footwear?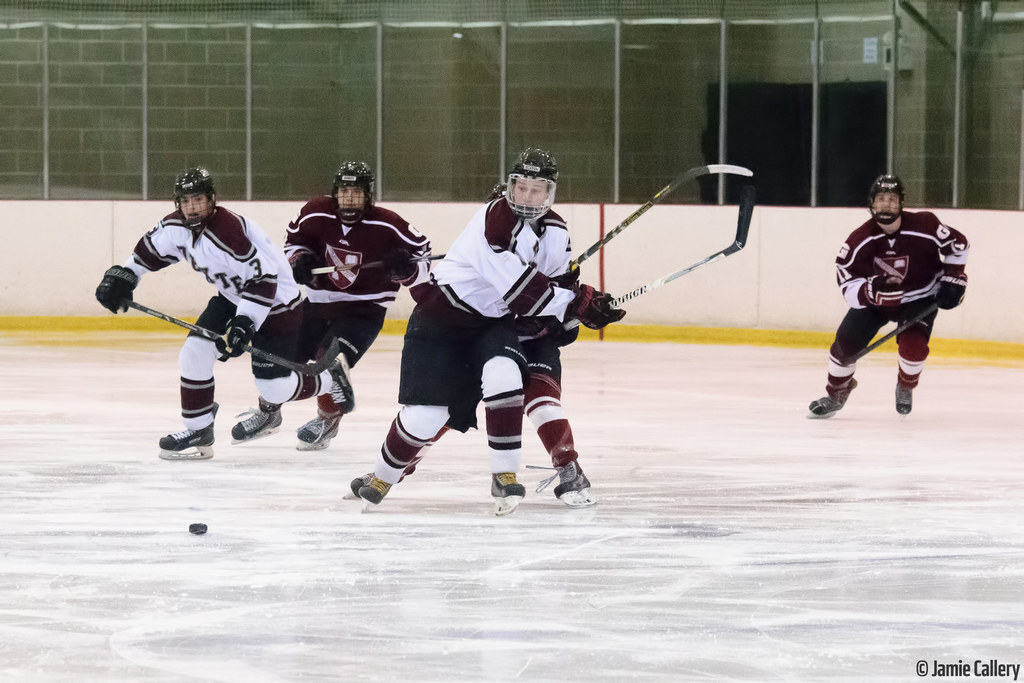
<bbox>348, 474, 374, 494</bbox>
